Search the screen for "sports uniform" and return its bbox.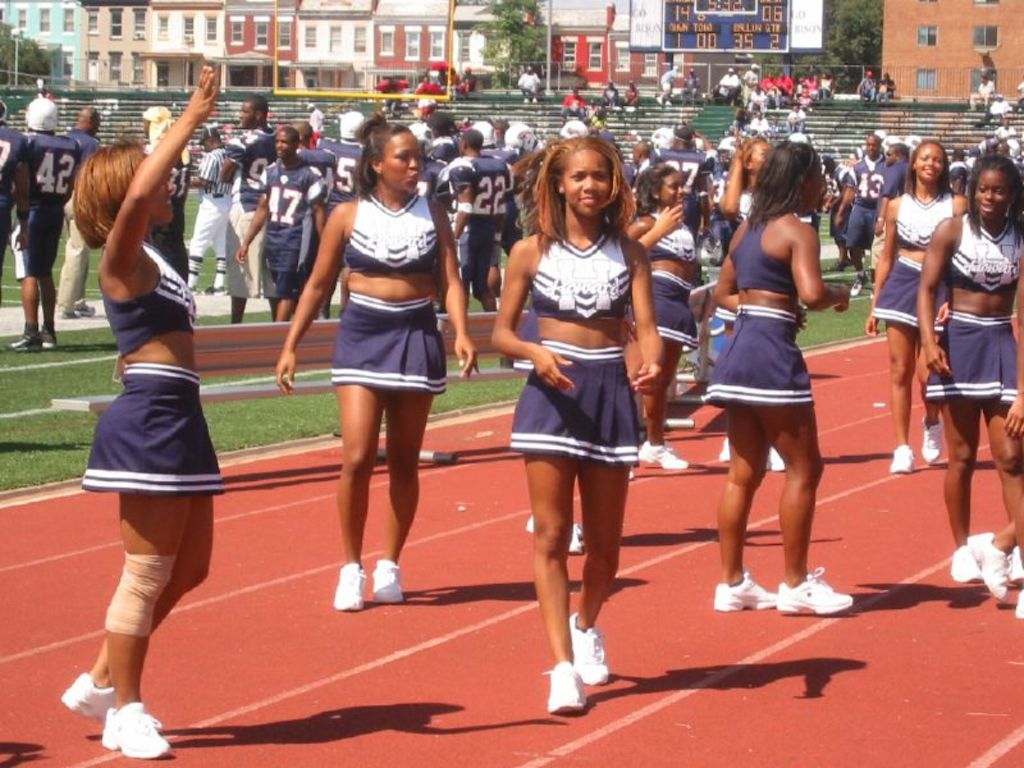
Found: locate(922, 204, 1023, 573).
